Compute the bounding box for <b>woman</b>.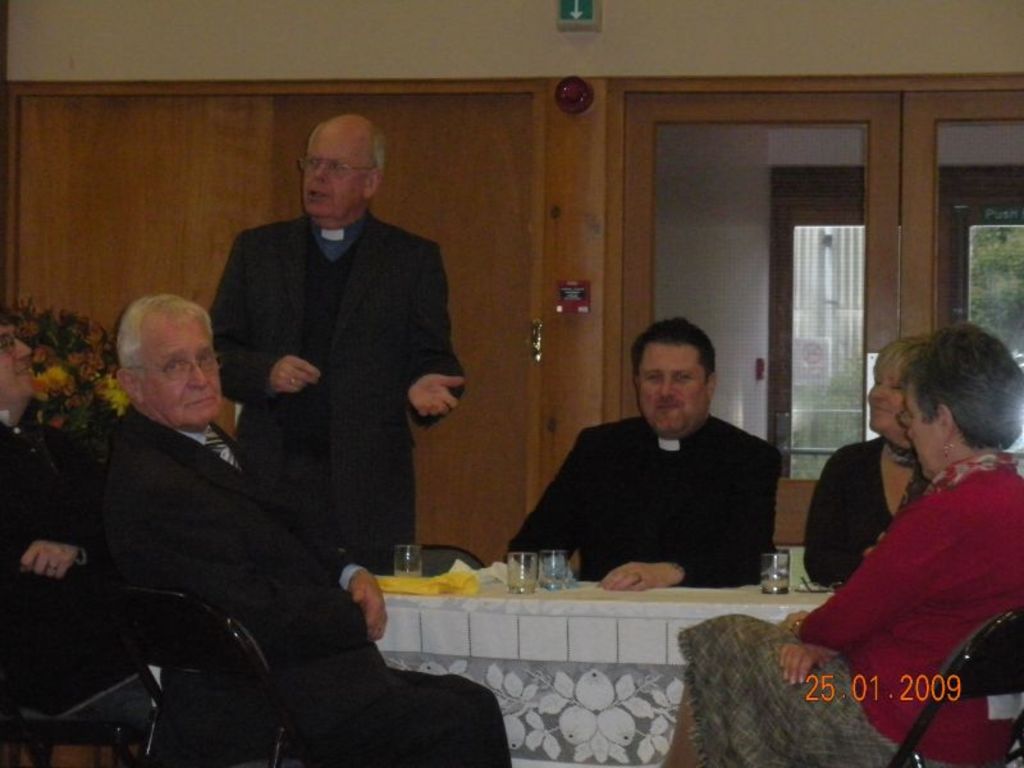
pyautogui.locateOnScreen(799, 335, 934, 585).
